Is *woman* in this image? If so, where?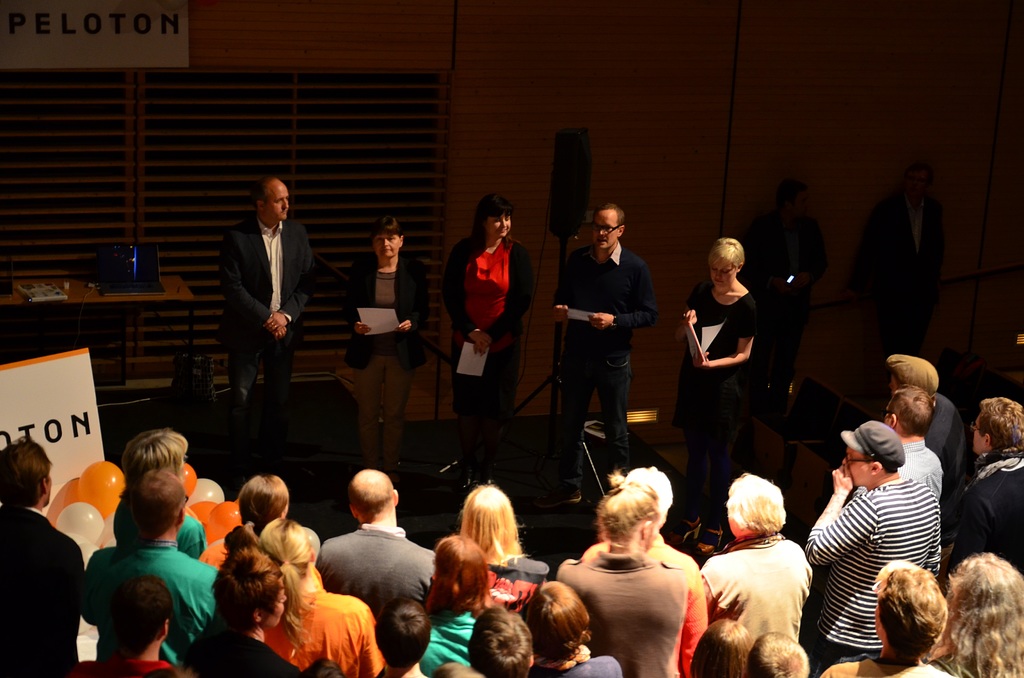
Yes, at box=[345, 216, 426, 478].
